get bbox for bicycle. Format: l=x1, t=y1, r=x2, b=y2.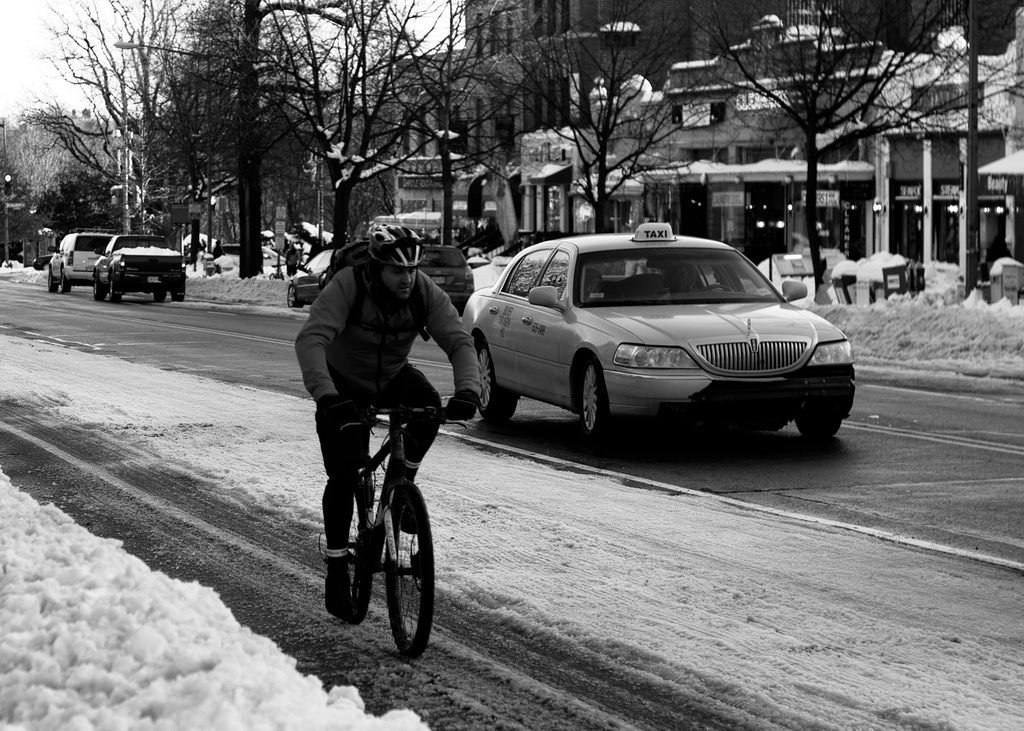
l=317, t=385, r=452, b=666.
